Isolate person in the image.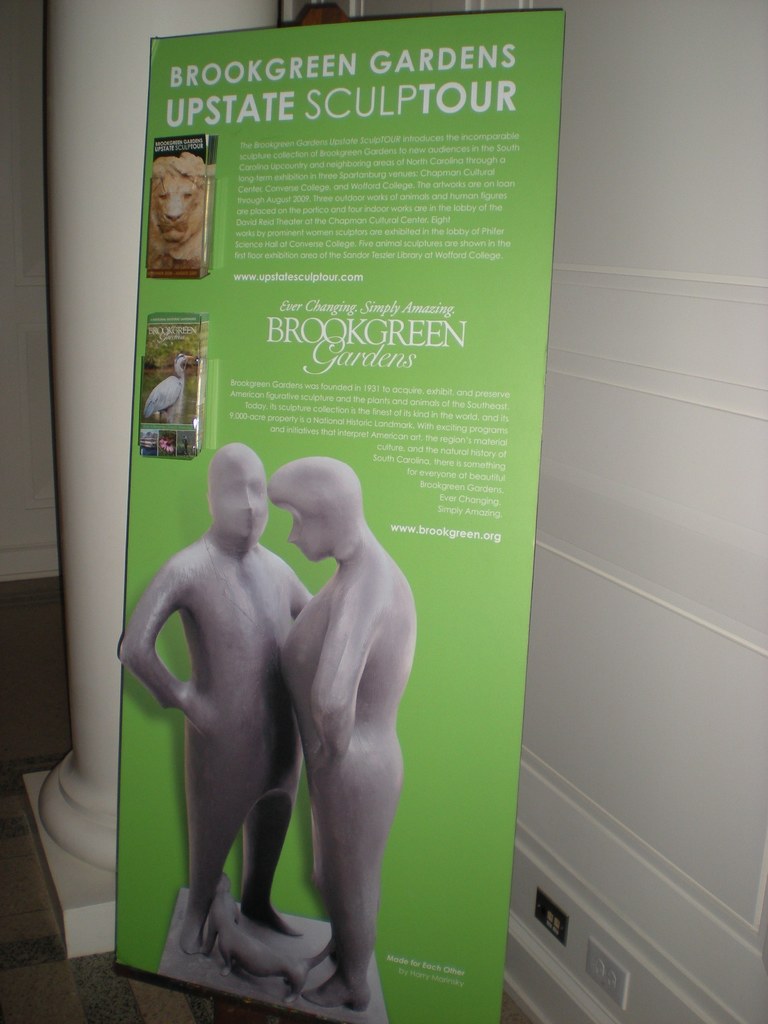
Isolated region: BBox(108, 440, 304, 951).
